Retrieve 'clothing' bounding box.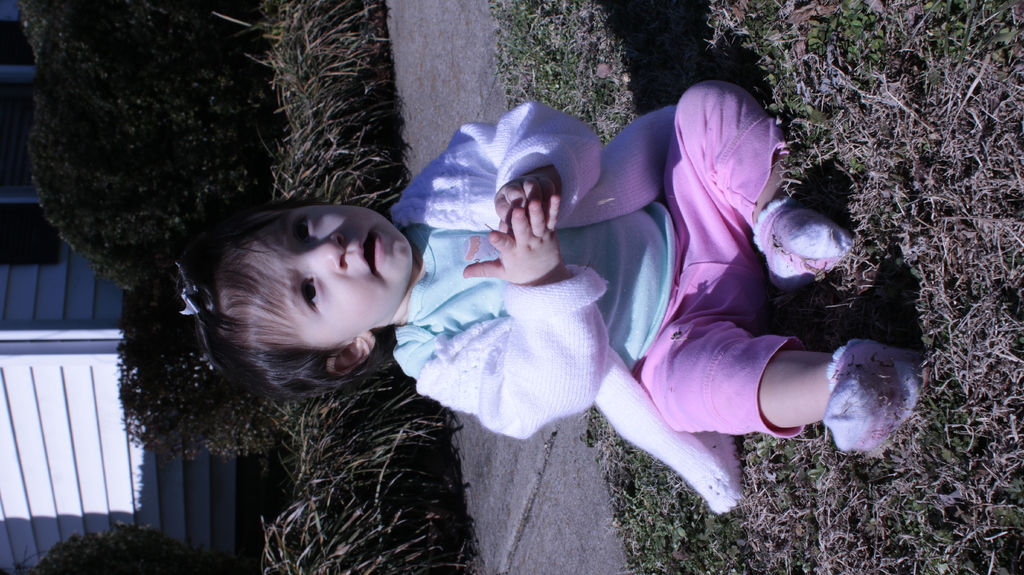
Bounding box: locate(390, 104, 740, 519).
